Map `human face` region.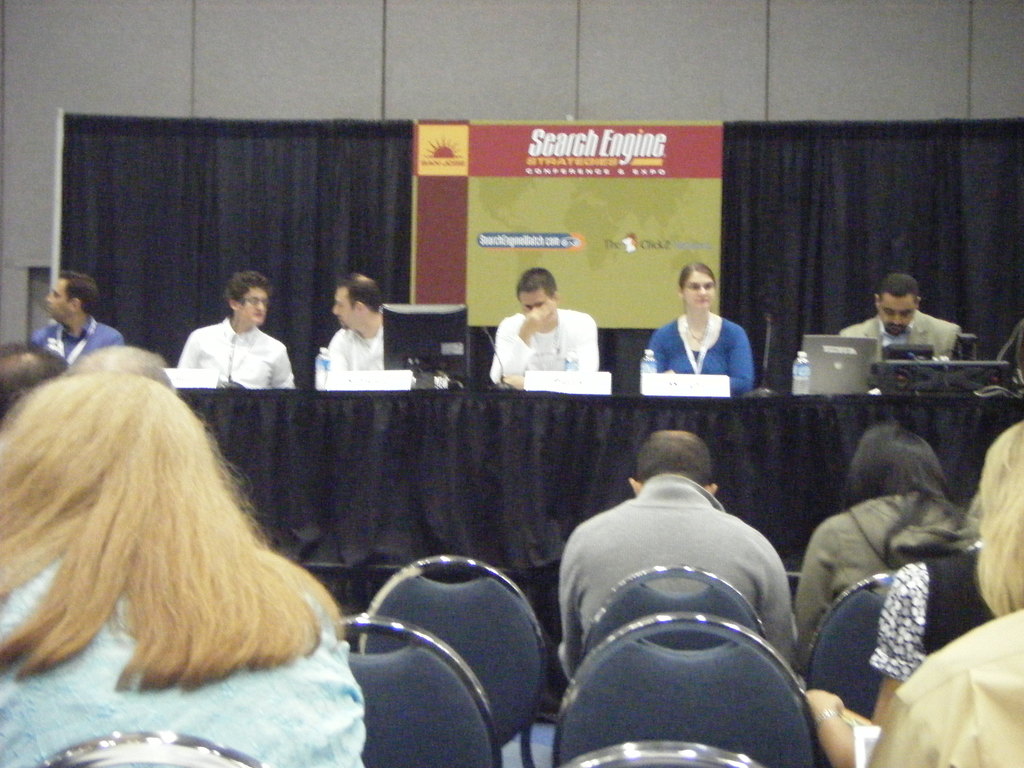
Mapped to box(520, 287, 549, 316).
